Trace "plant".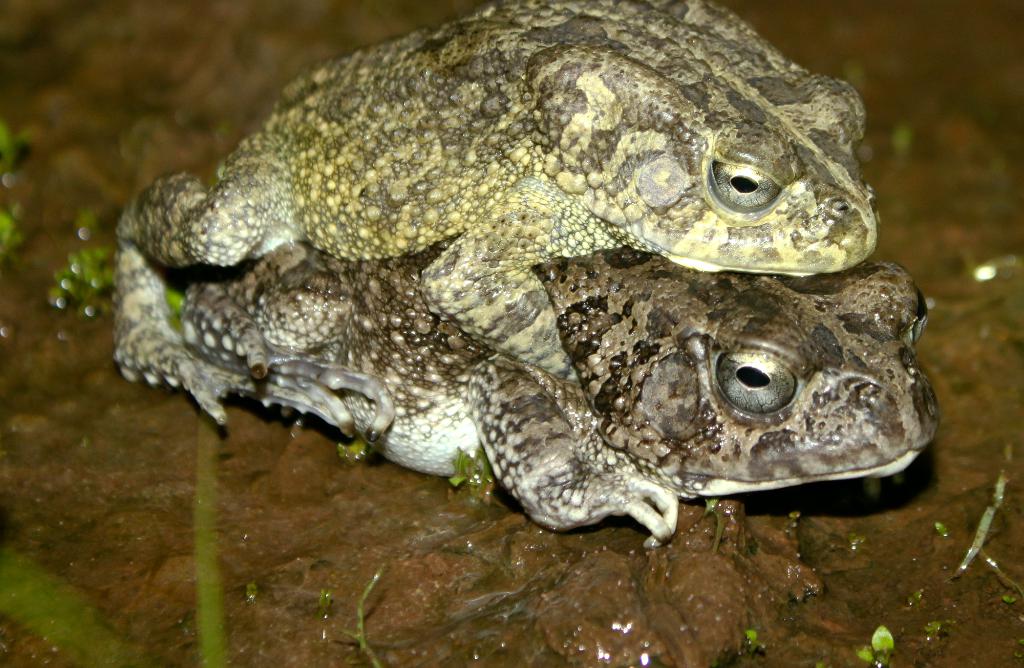
Traced to l=855, t=623, r=893, b=667.
